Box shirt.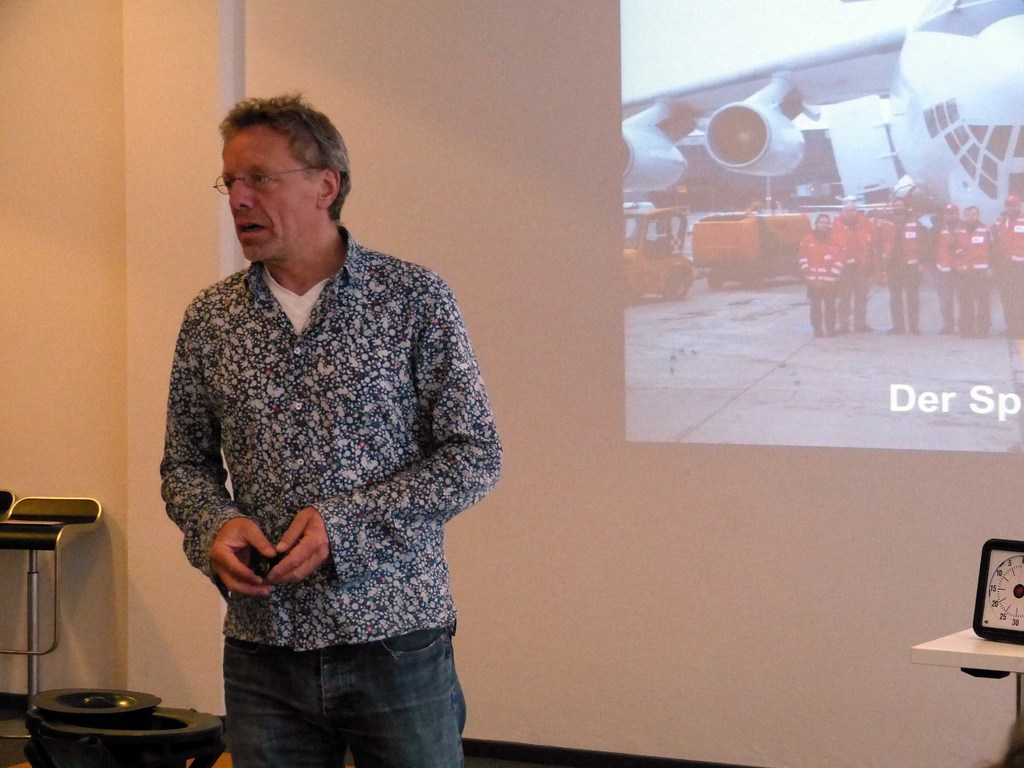
{"left": 163, "top": 193, "right": 488, "bottom": 687}.
